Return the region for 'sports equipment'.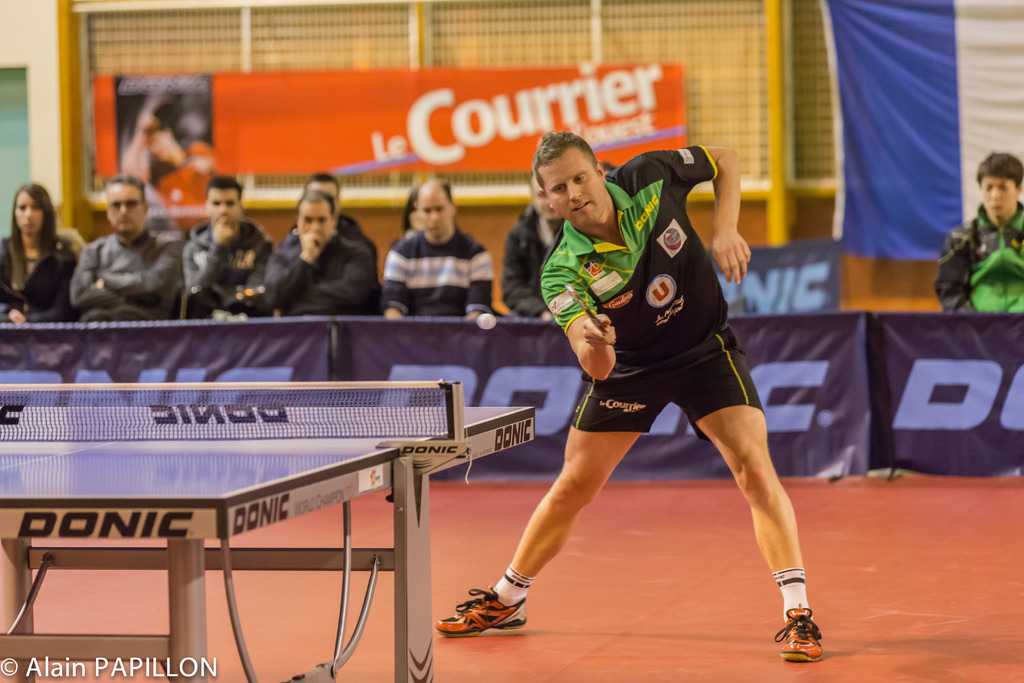
locate(475, 311, 497, 331).
